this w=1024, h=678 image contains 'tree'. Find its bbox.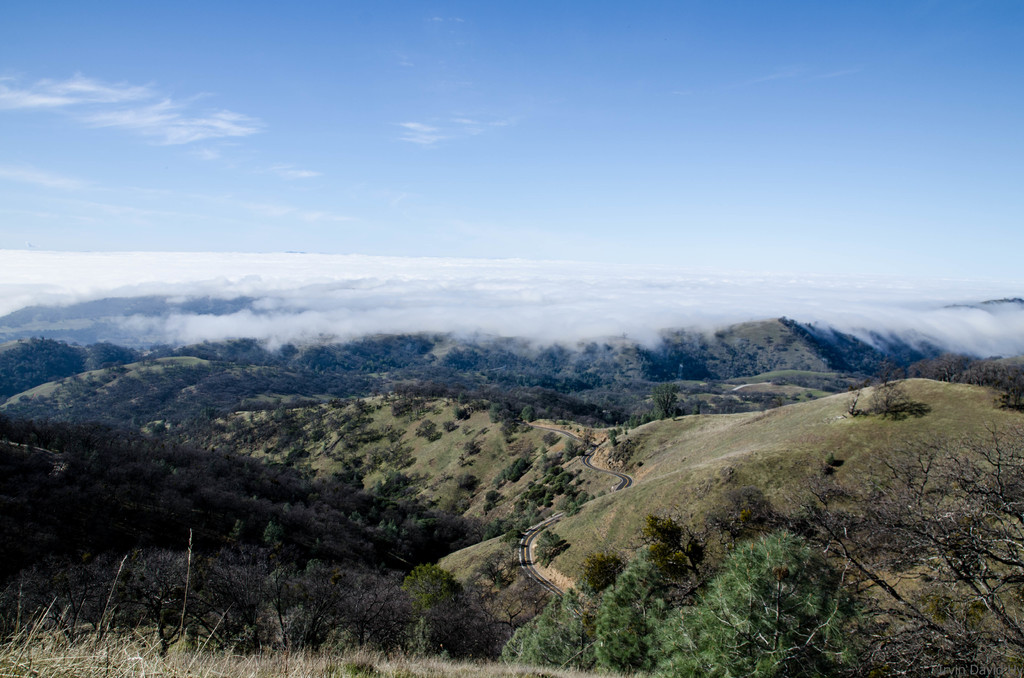
649, 382, 694, 431.
